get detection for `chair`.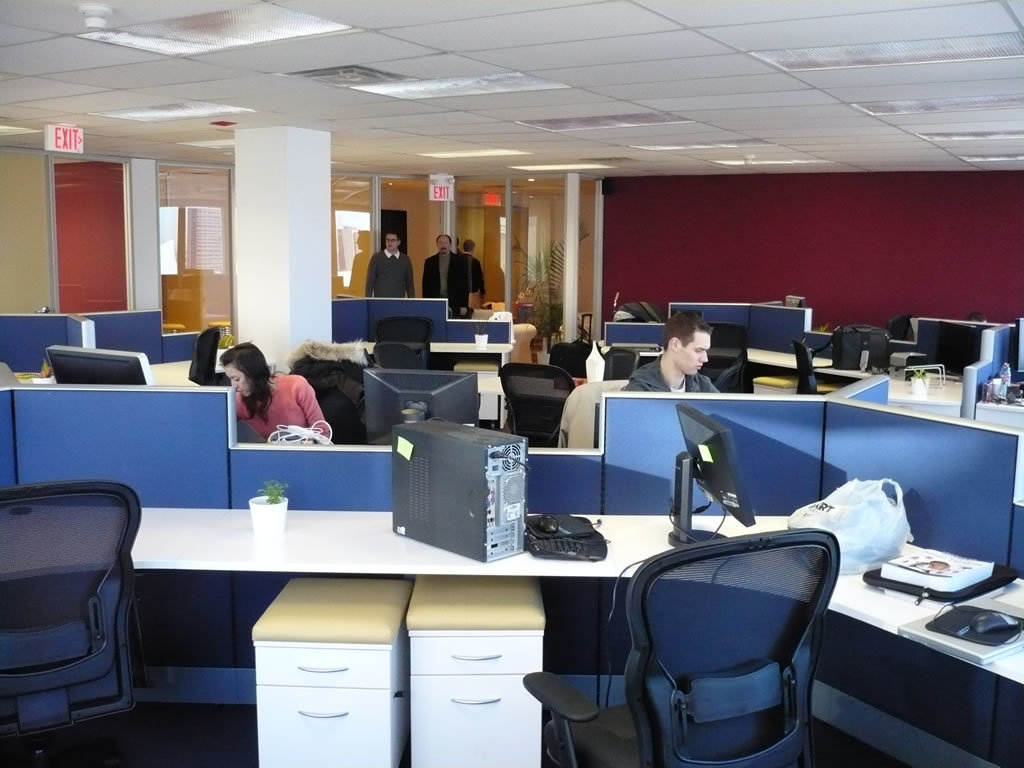
Detection: 292/338/369/445.
